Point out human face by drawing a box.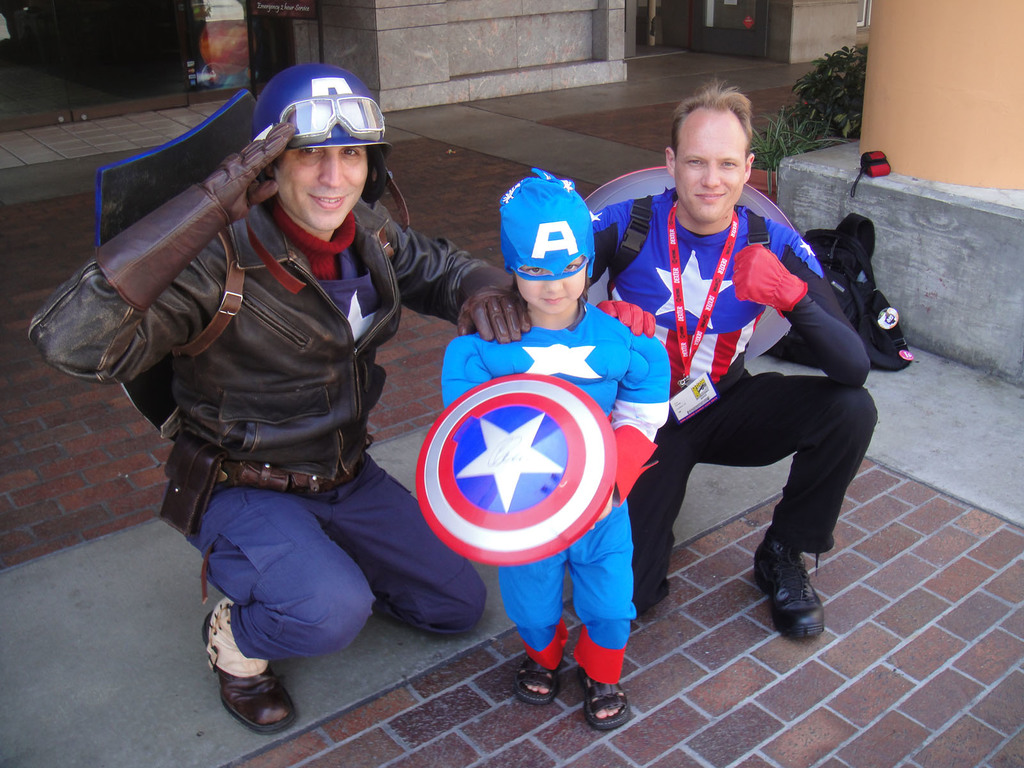
left=272, top=146, right=369, bottom=228.
